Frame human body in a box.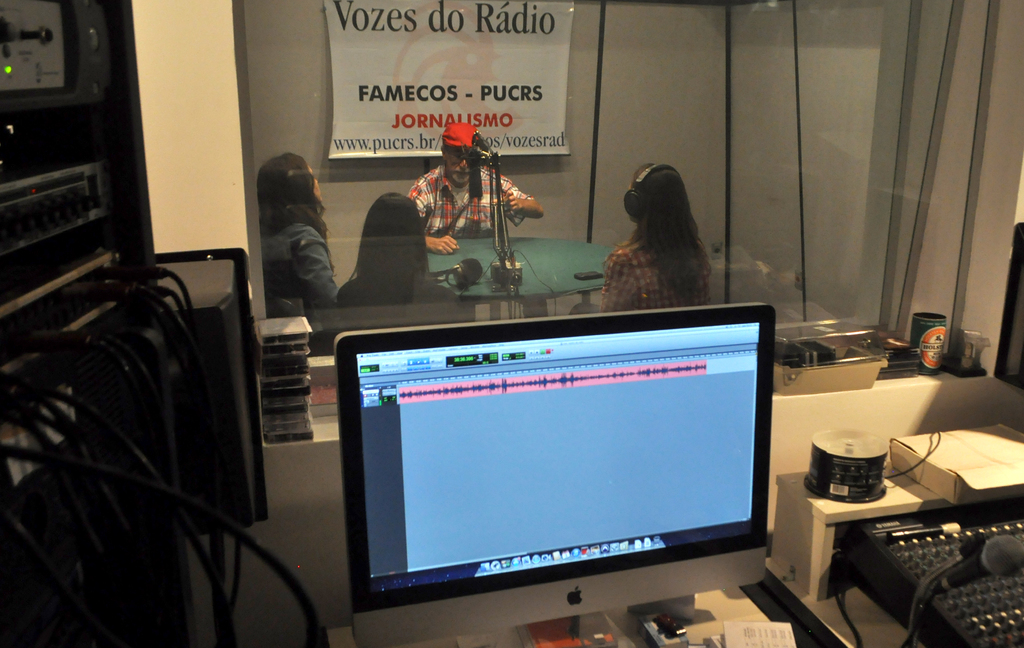
<box>260,154,340,308</box>.
